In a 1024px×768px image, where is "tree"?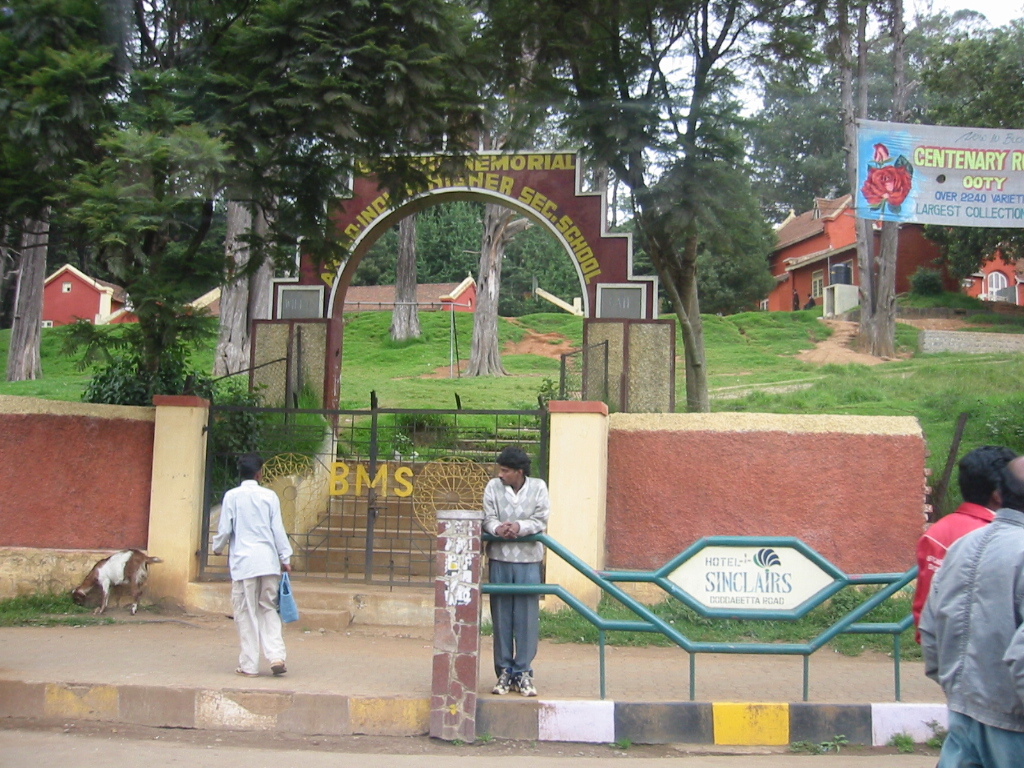
[x1=764, y1=0, x2=907, y2=360].
